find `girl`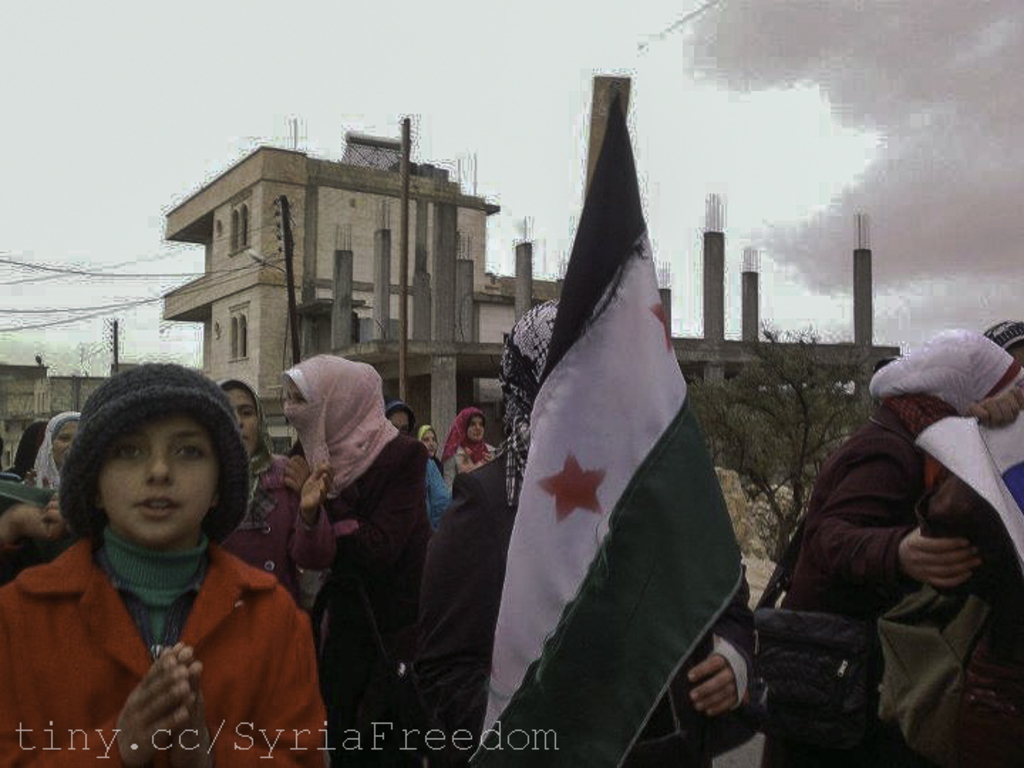
pyautogui.locateOnScreen(0, 361, 324, 767)
